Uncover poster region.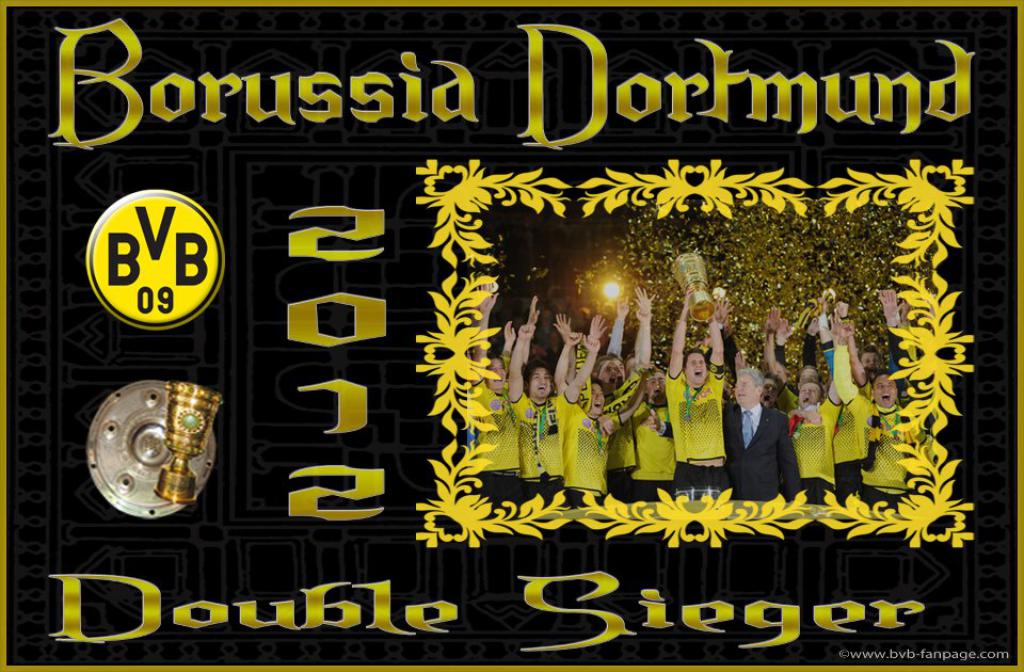
Uncovered: [0,0,1023,671].
